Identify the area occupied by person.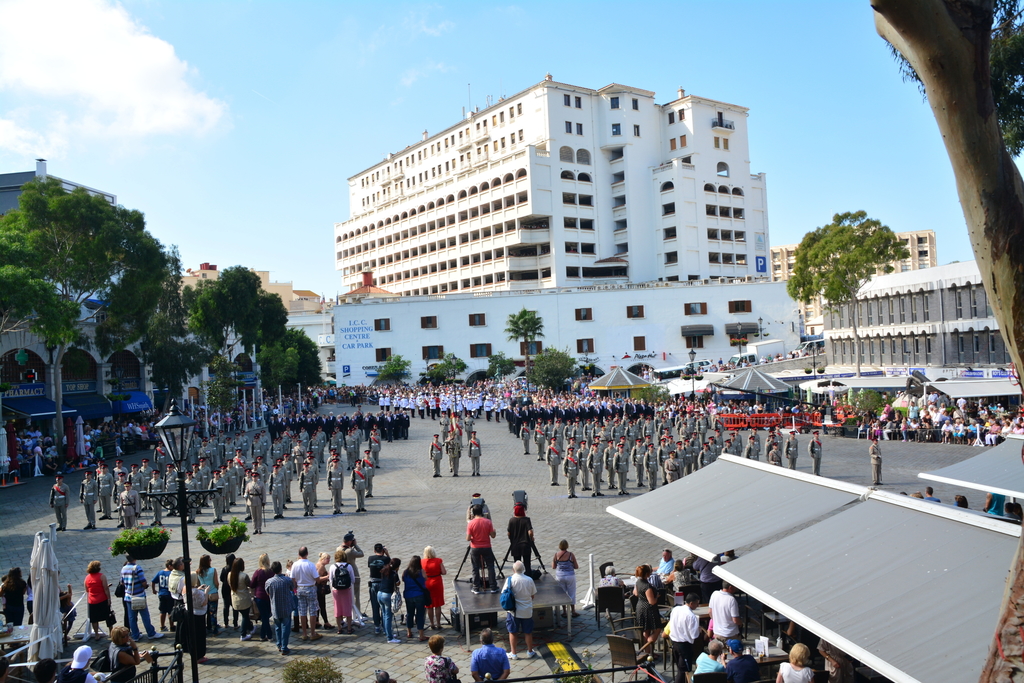
Area: x1=263 y1=556 x2=294 y2=651.
